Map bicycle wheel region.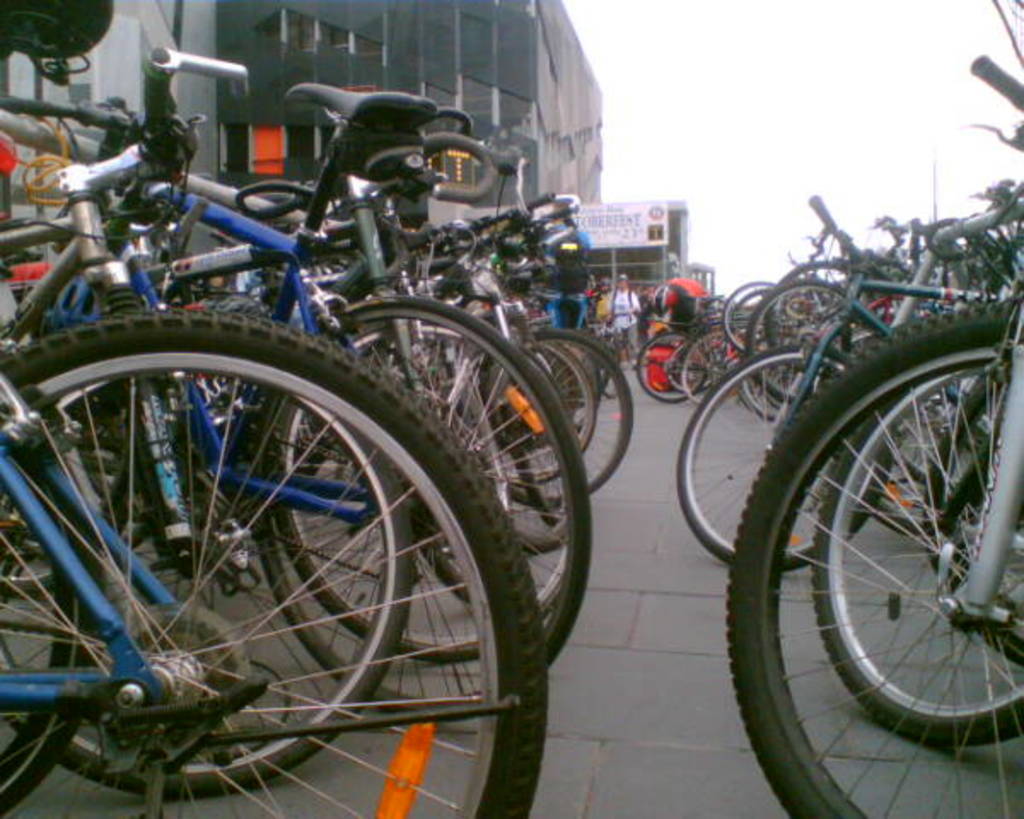
Mapped to [x1=667, y1=340, x2=713, y2=391].
